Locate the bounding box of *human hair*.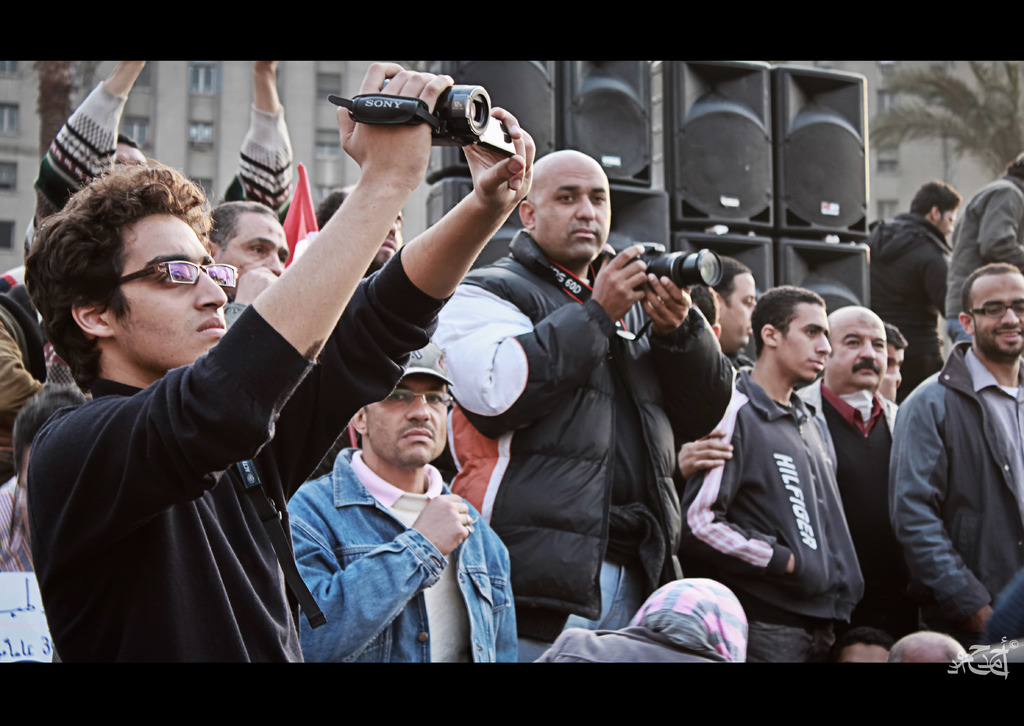
Bounding box: (827,626,891,665).
